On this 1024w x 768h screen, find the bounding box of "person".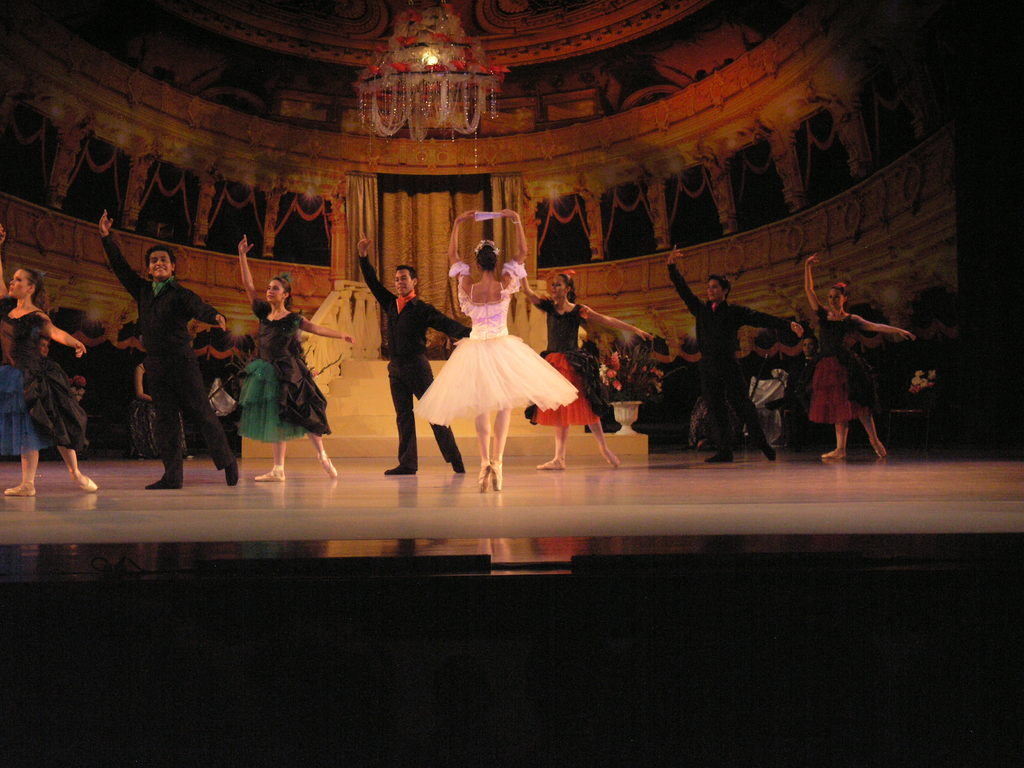
Bounding box: x1=411 y1=209 x2=567 y2=488.
